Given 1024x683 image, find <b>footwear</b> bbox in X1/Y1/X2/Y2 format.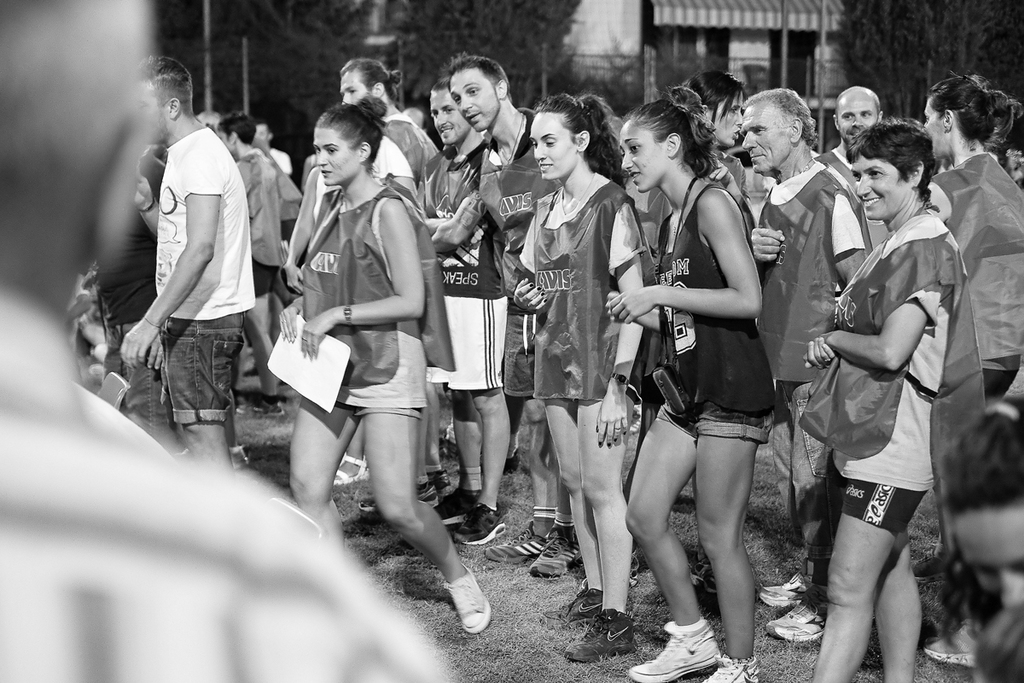
231/399/286/417.
